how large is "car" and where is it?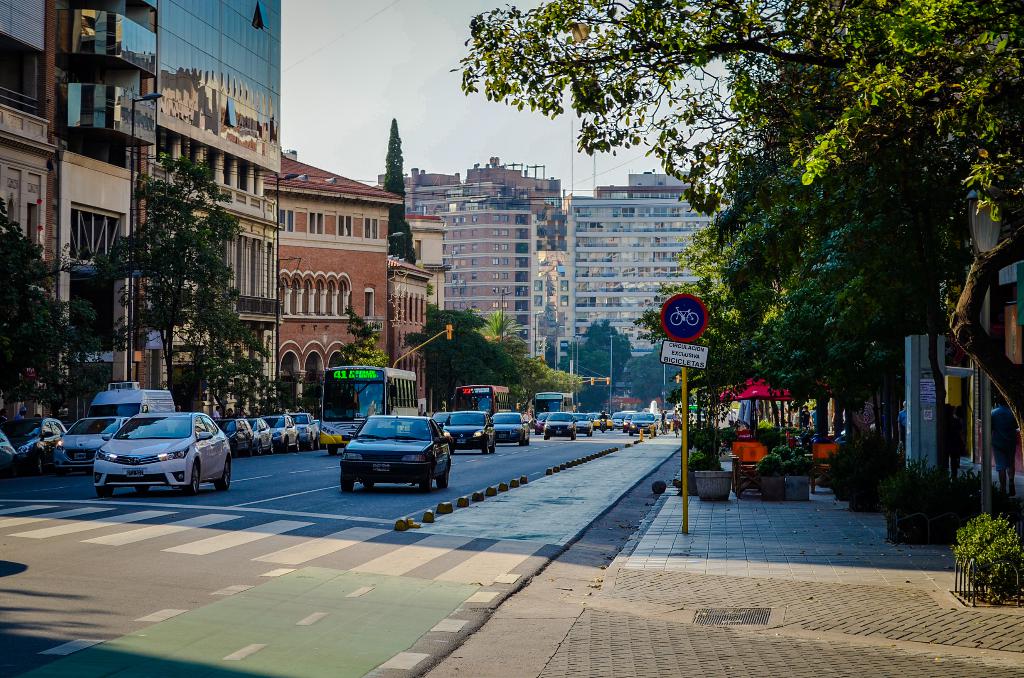
Bounding box: (90, 410, 232, 496).
